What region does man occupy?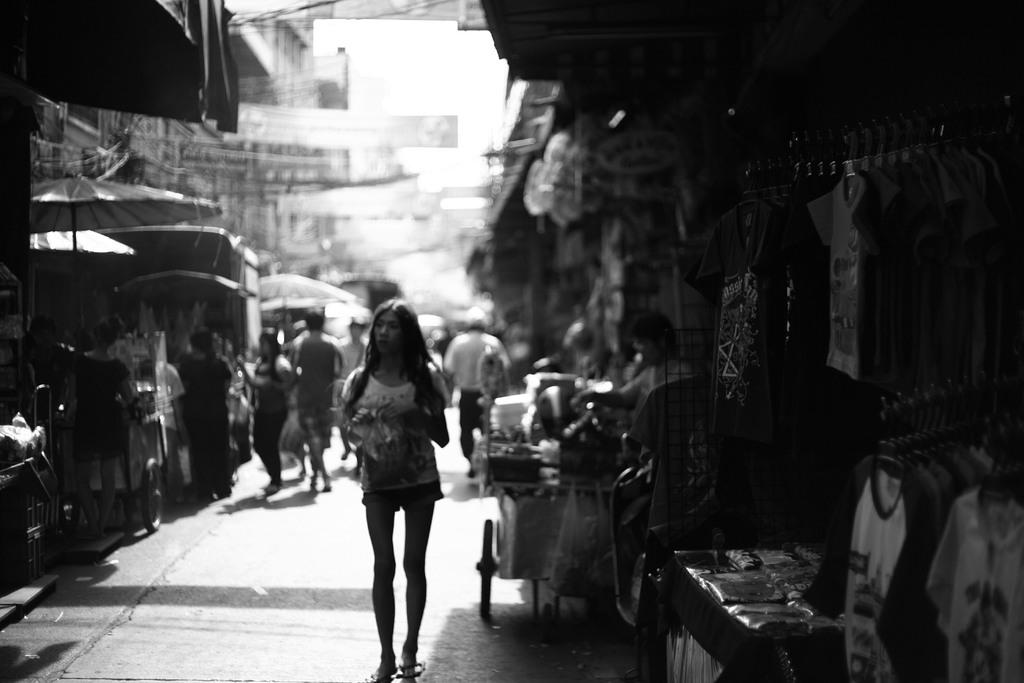
[439,309,516,468].
